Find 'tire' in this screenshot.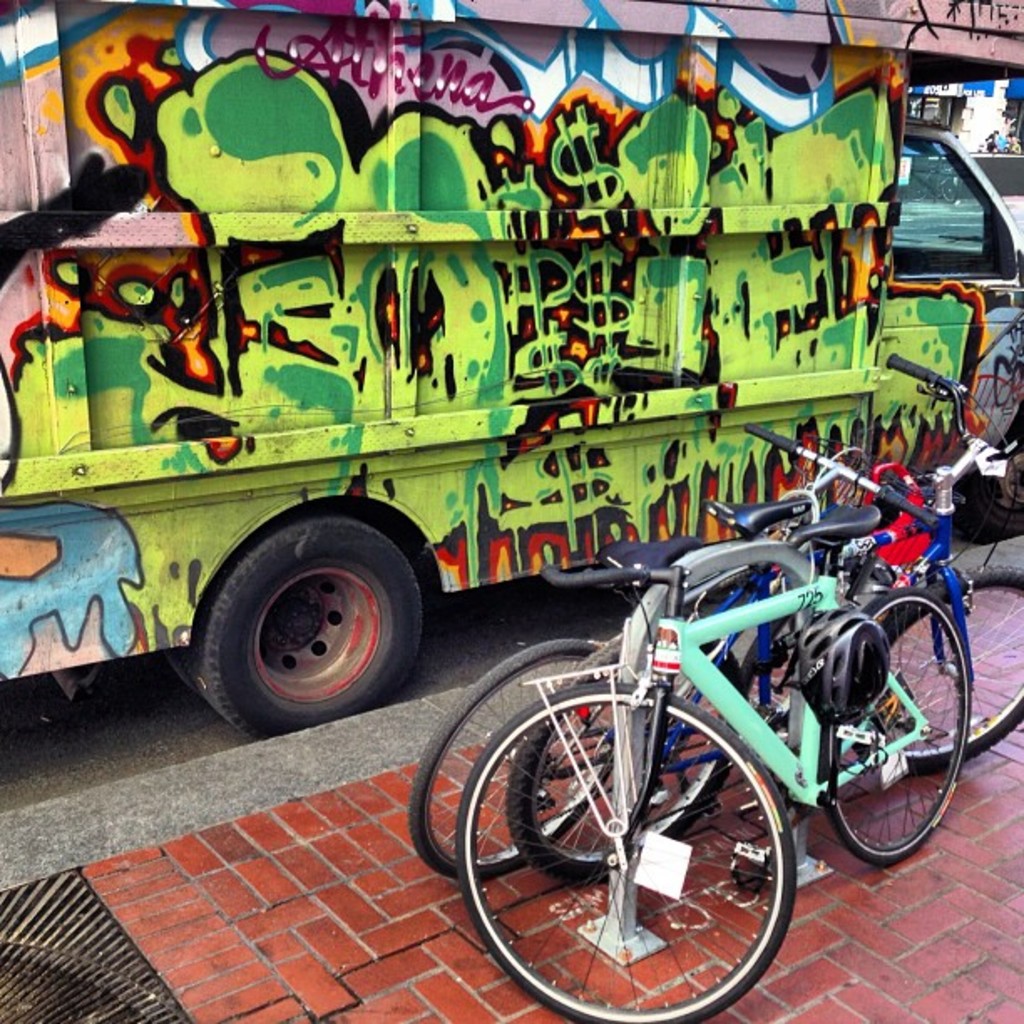
The bounding box for 'tire' is [186, 517, 428, 745].
